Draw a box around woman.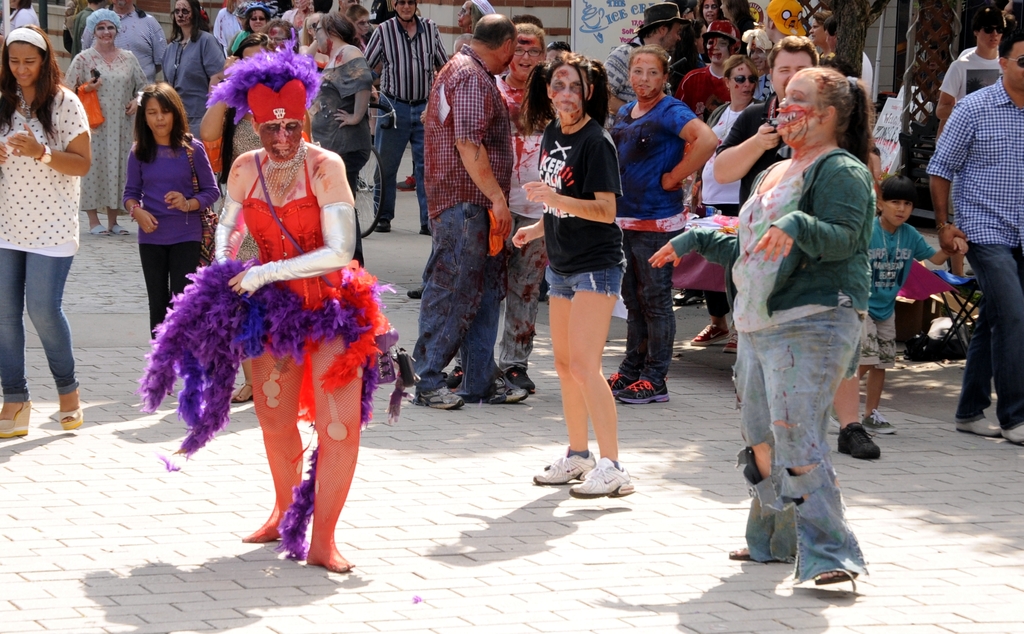
detection(602, 46, 712, 409).
